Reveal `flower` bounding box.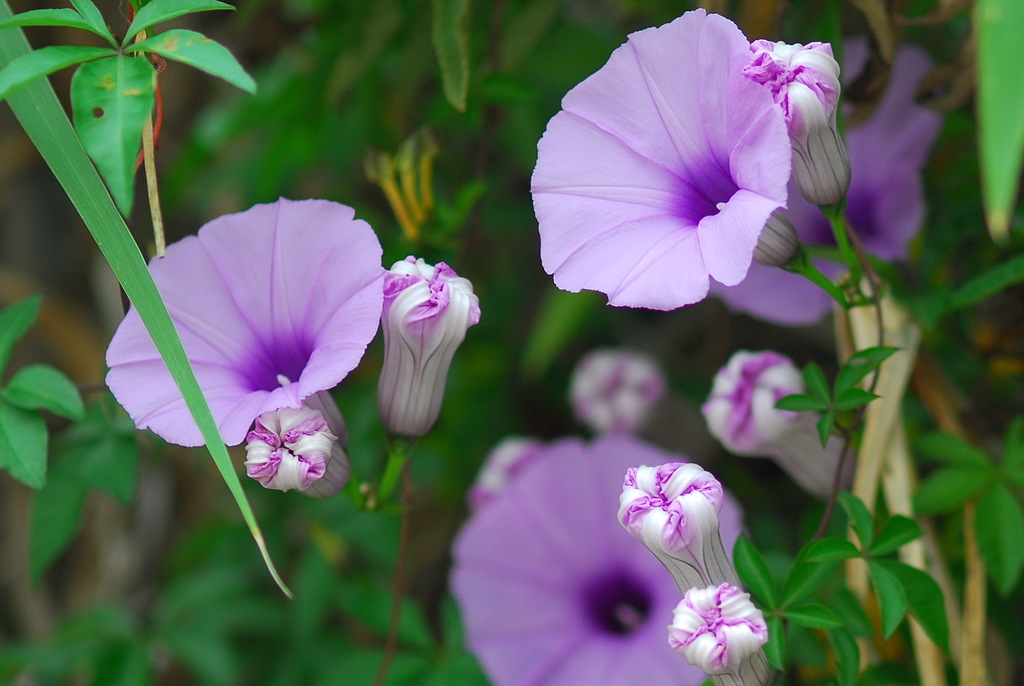
Revealed: [x1=528, y1=18, x2=831, y2=328].
